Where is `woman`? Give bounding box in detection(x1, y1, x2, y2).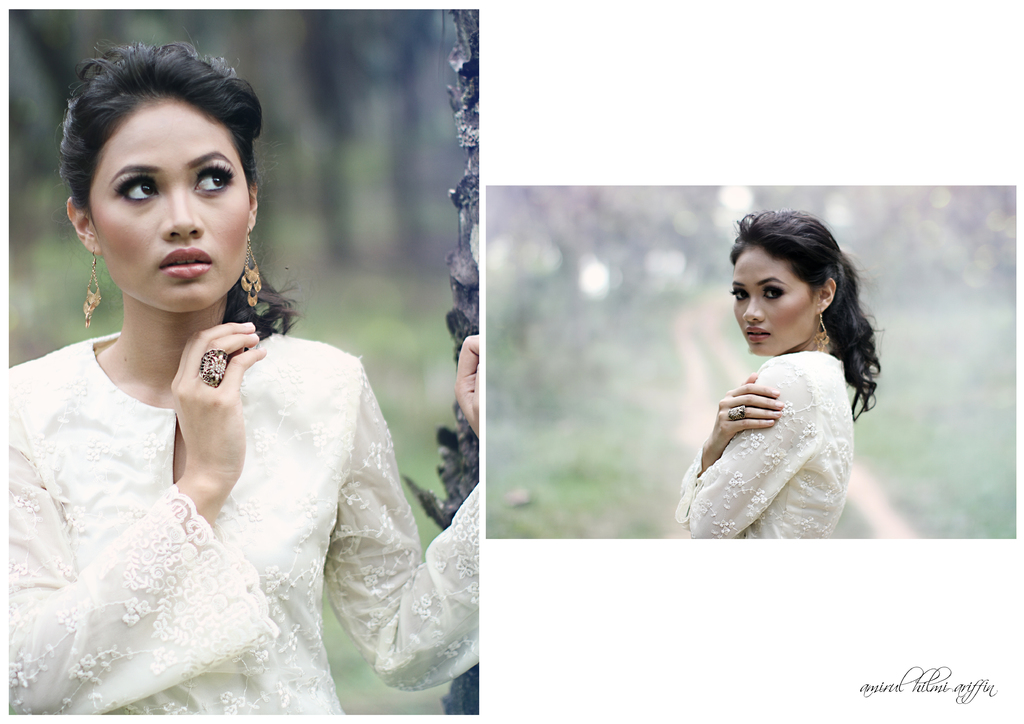
detection(673, 204, 884, 559).
